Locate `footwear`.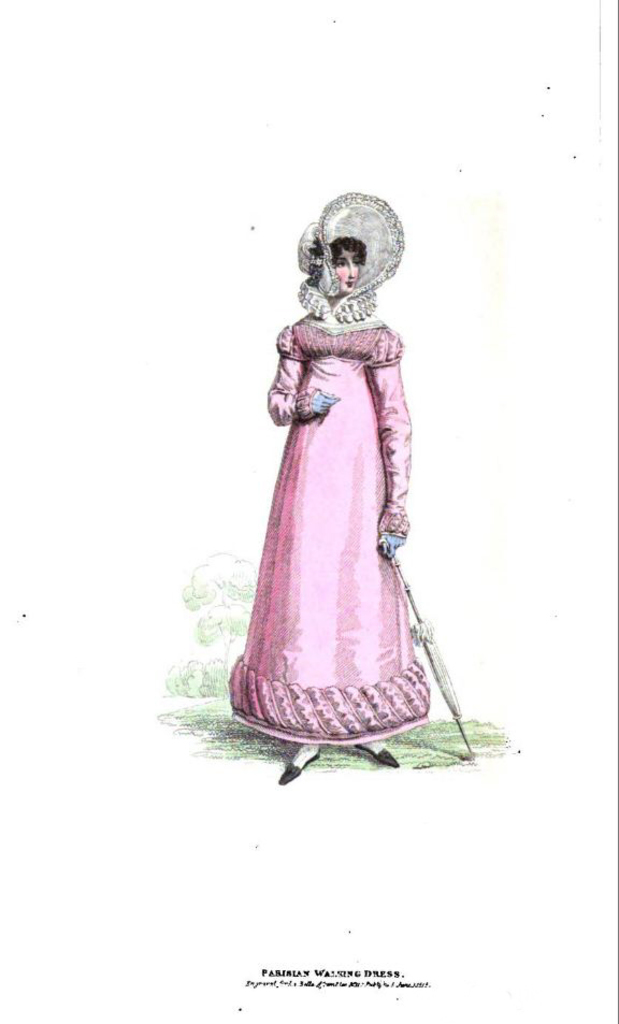
Bounding box: 352, 746, 401, 767.
